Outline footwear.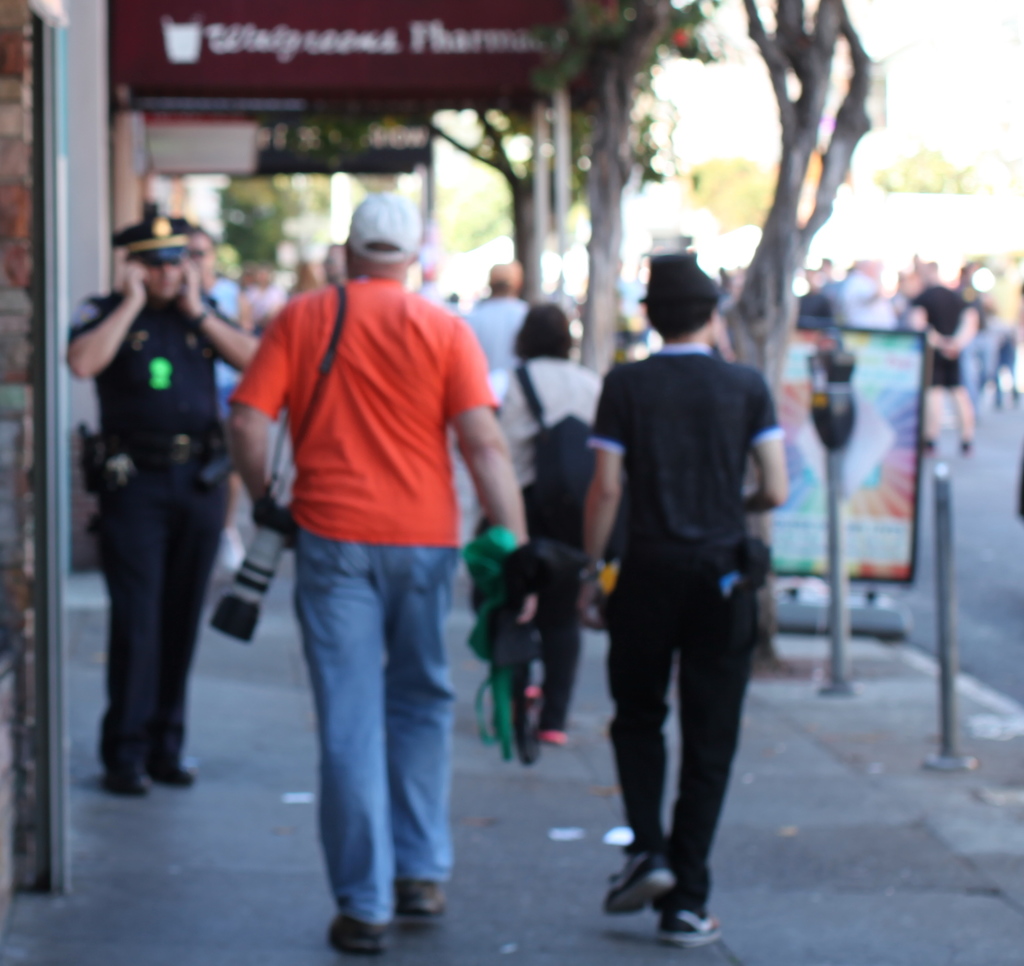
Outline: [607, 846, 673, 929].
